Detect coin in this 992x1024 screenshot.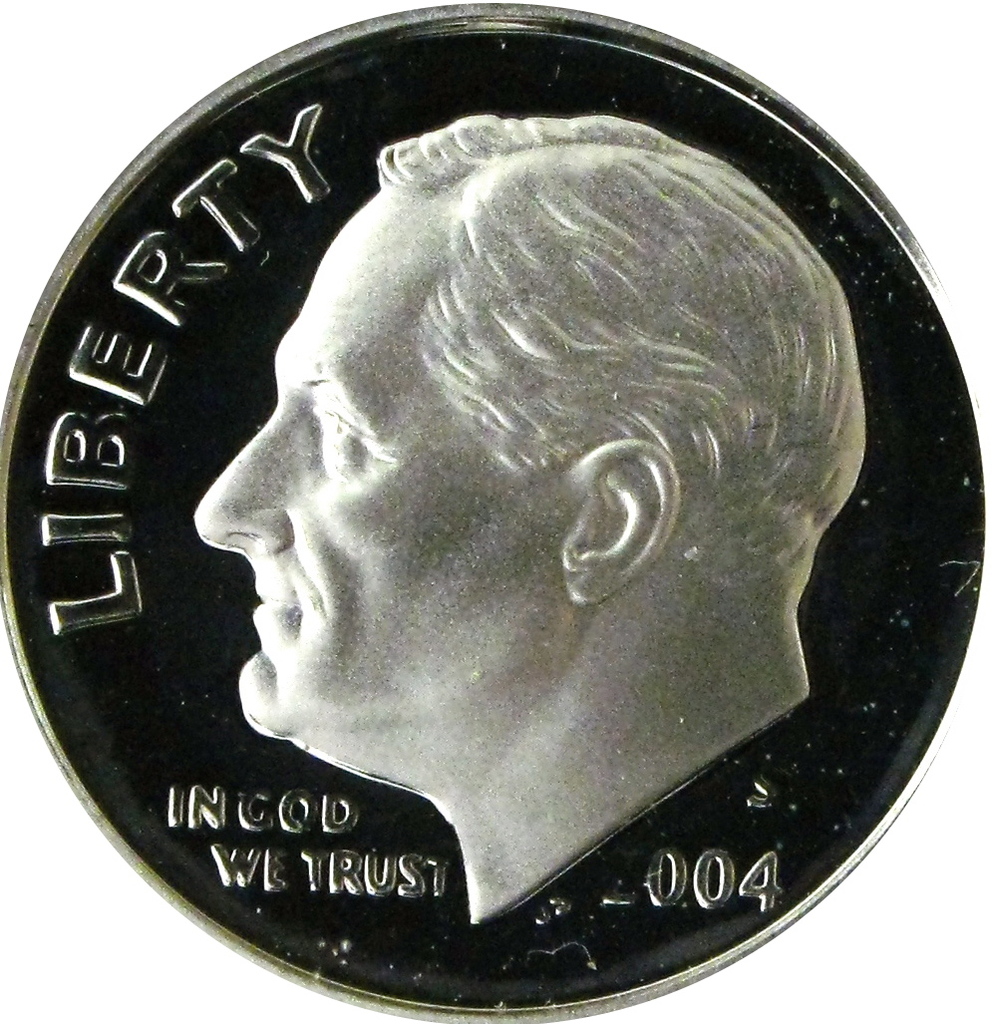
Detection: {"left": 0, "top": 1, "right": 986, "bottom": 1023}.
